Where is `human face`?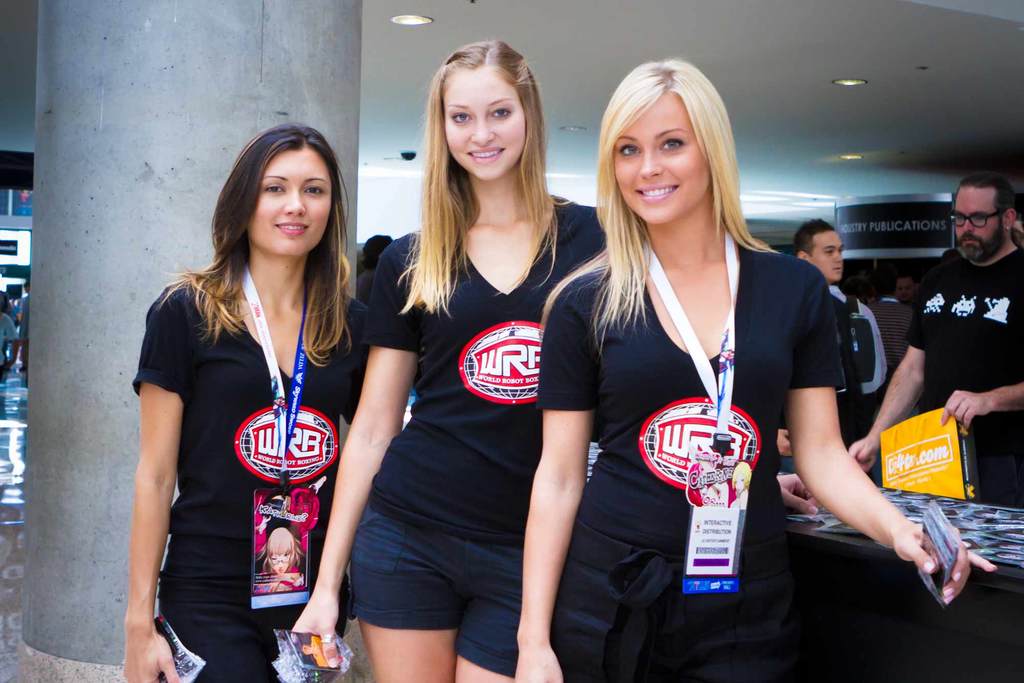
bbox(950, 191, 1004, 262).
